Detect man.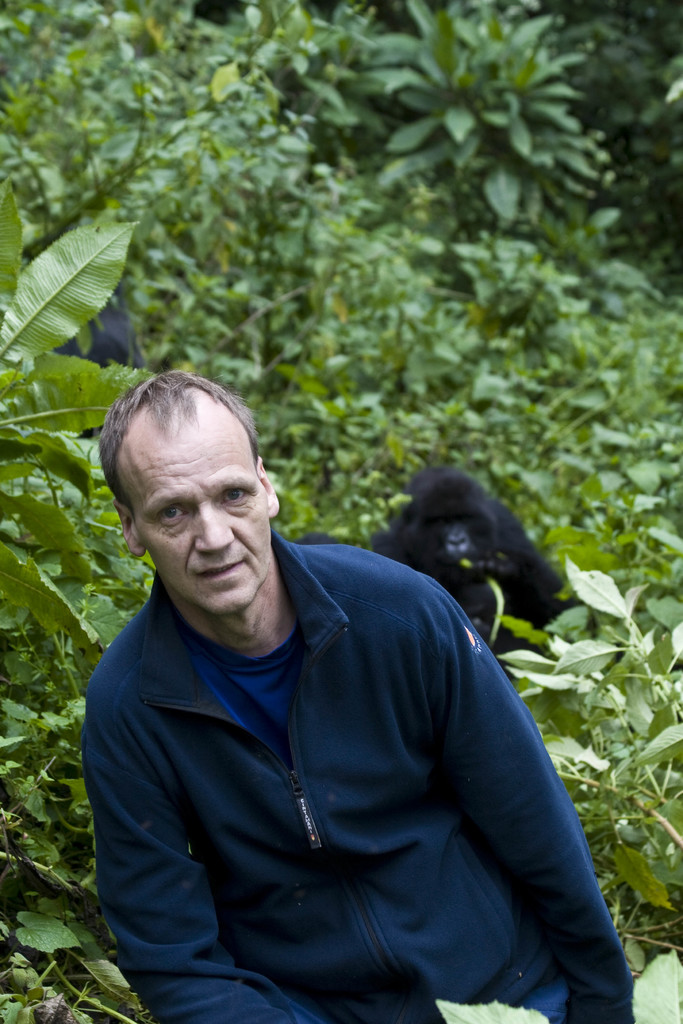
Detected at <bbox>76, 374, 618, 1023</bbox>.
